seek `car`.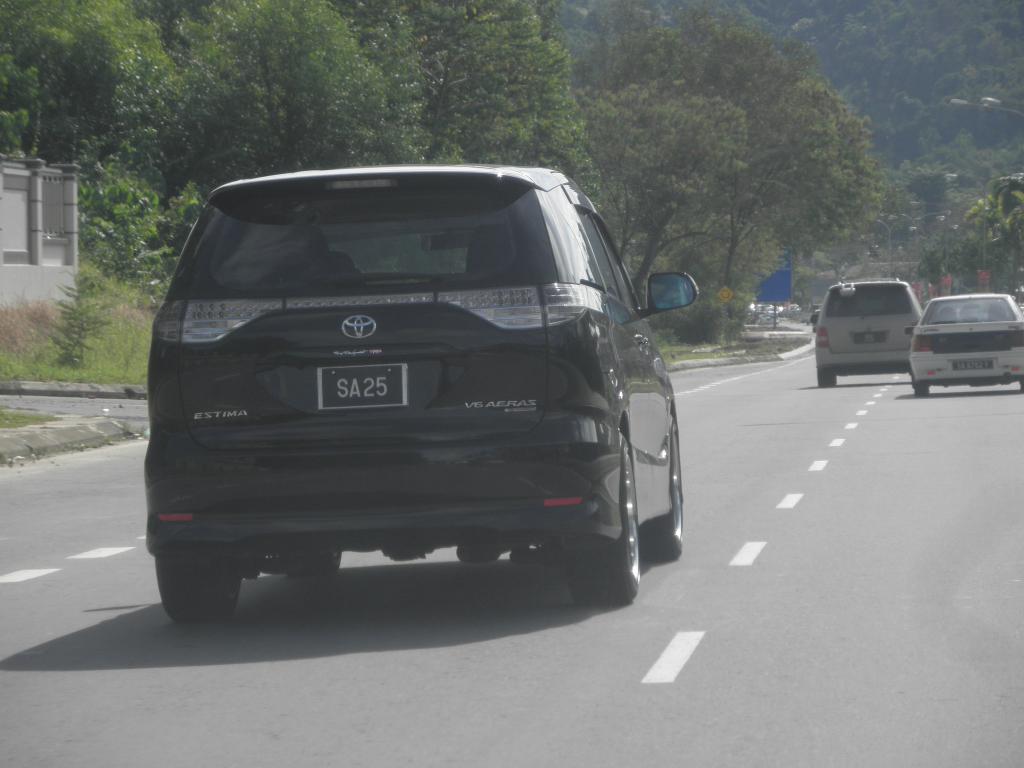
[810,278,922,386].
